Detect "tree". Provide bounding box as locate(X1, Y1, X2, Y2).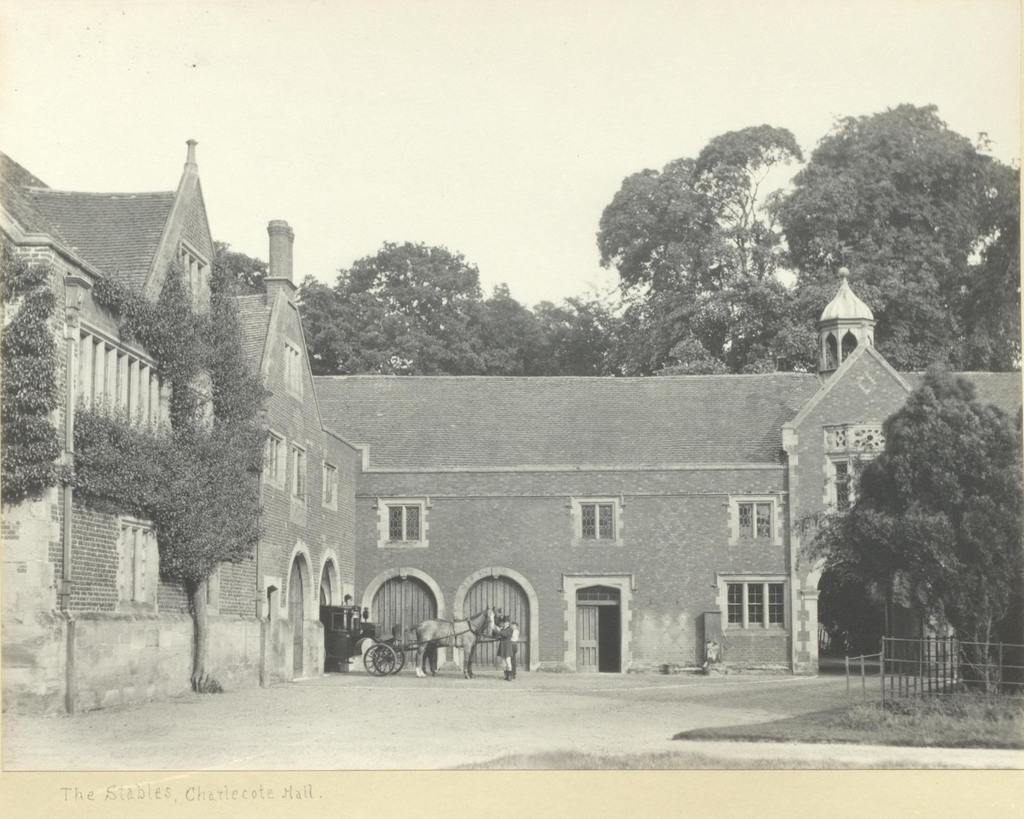
locate(219, 246, 628, 389).
